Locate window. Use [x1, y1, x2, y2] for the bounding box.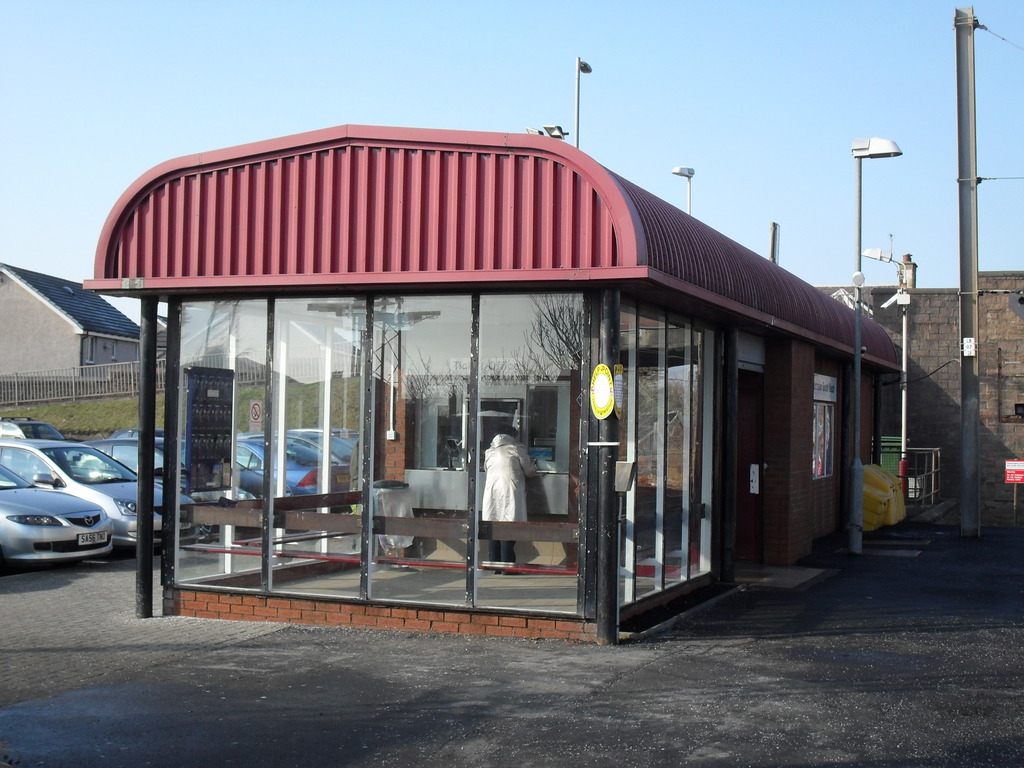
[814, 402, 837, 480].
